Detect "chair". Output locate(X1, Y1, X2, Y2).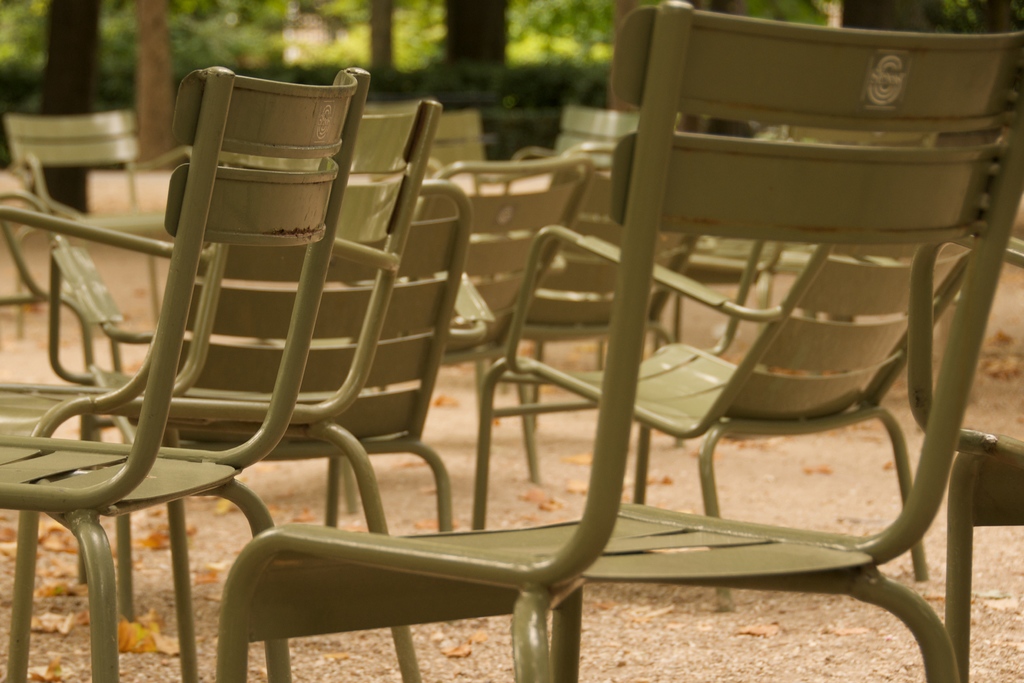
locate(0, 67, 372, 682).
